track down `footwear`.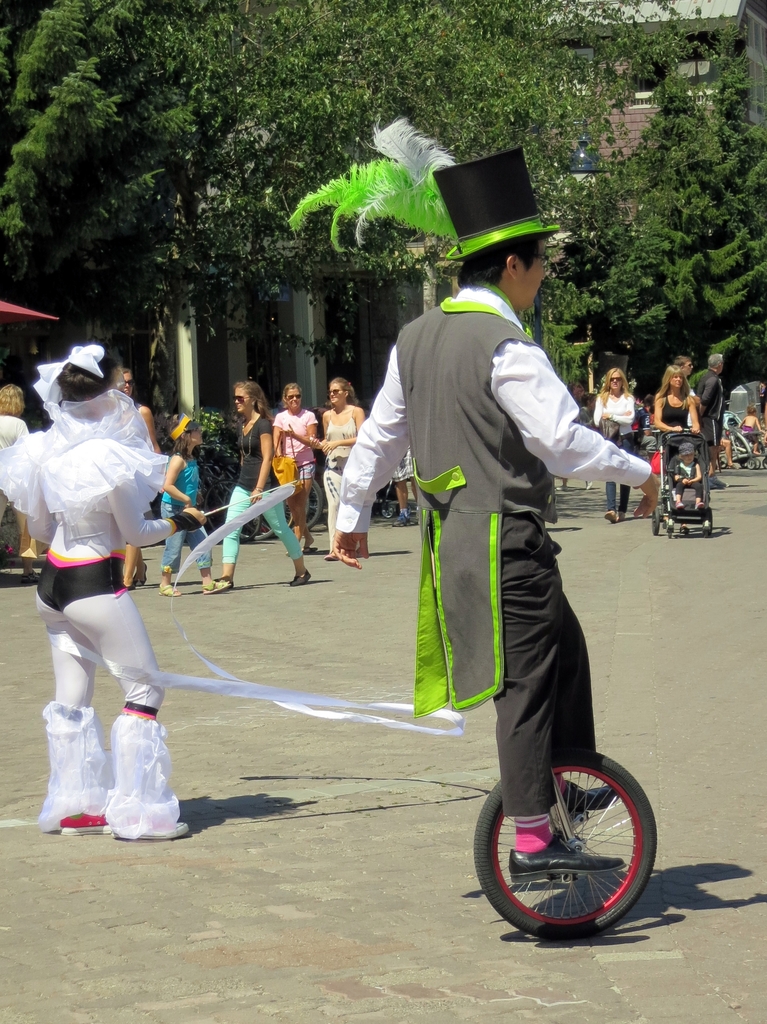
Tracked to (x1=110, y1=805, x2=191, y2=836).
